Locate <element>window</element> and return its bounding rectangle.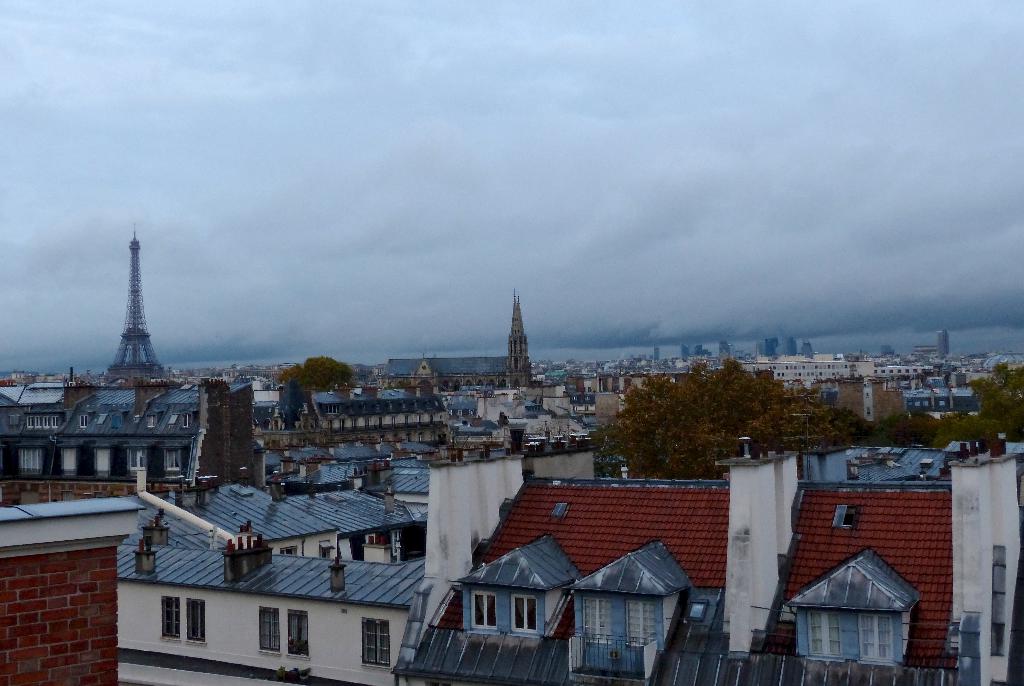
box(156, 594, 180, 636).
